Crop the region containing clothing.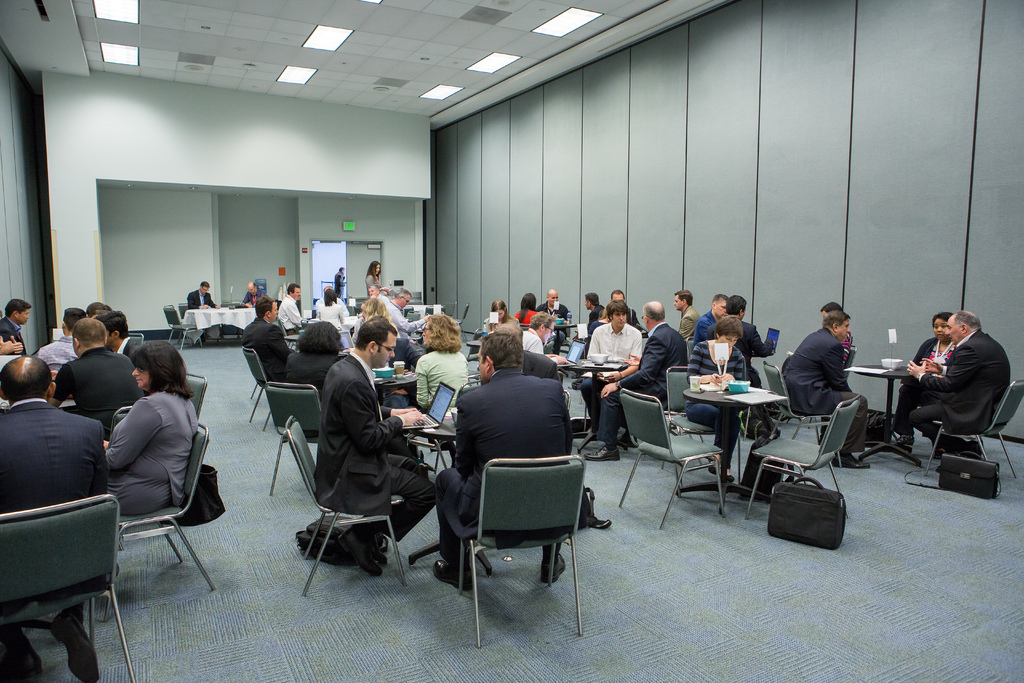
Crop region: {"x1": 706, "y1": 321, "x2": 772, "y2": 388}.
